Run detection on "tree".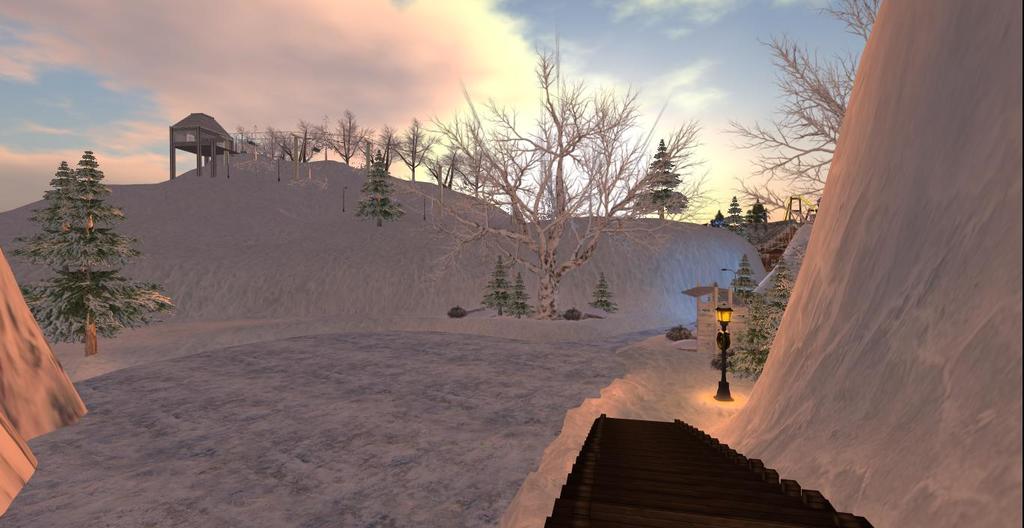
Result: [430,41,654,308].
